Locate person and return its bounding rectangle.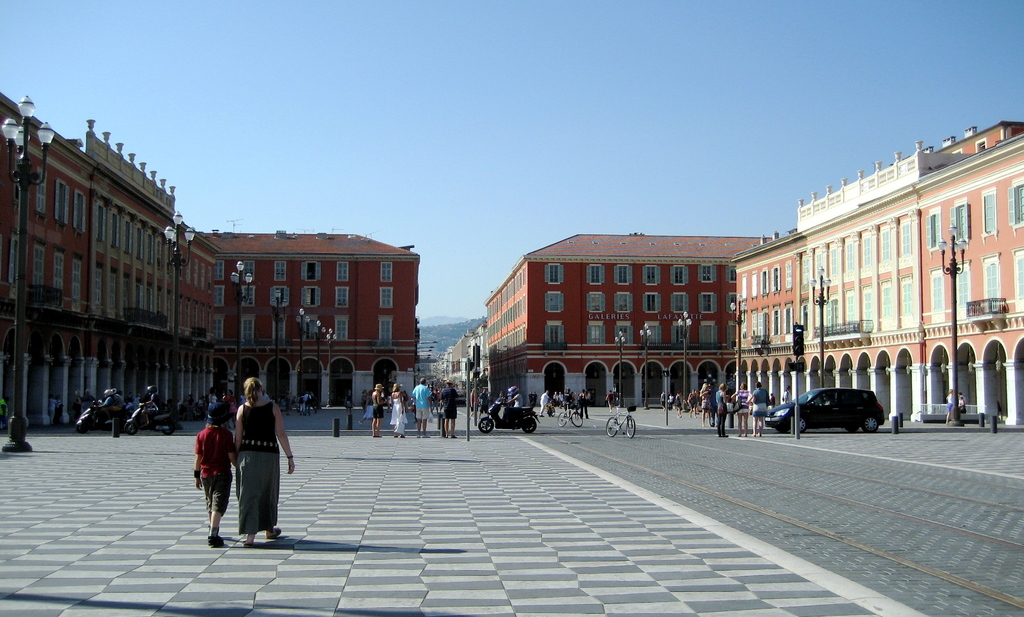
[left=73, top=388, right=83, bottom=421].
